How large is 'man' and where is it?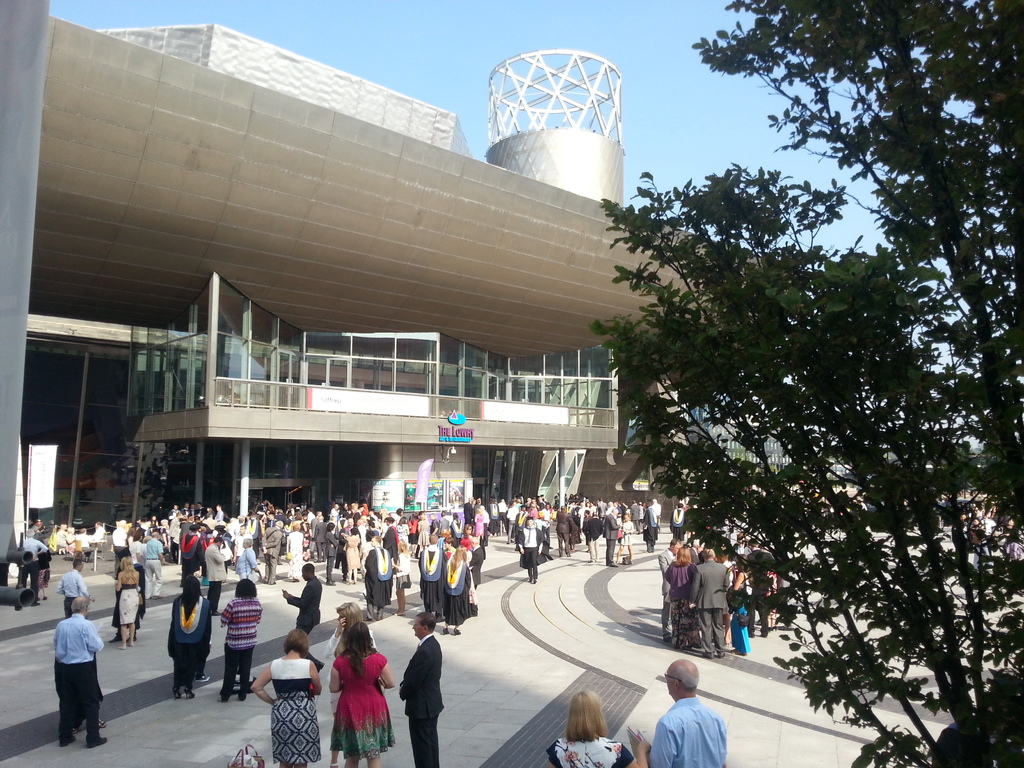
Bounding box: pyautogui.locateOnScreen(108, 514, 132, 577).
